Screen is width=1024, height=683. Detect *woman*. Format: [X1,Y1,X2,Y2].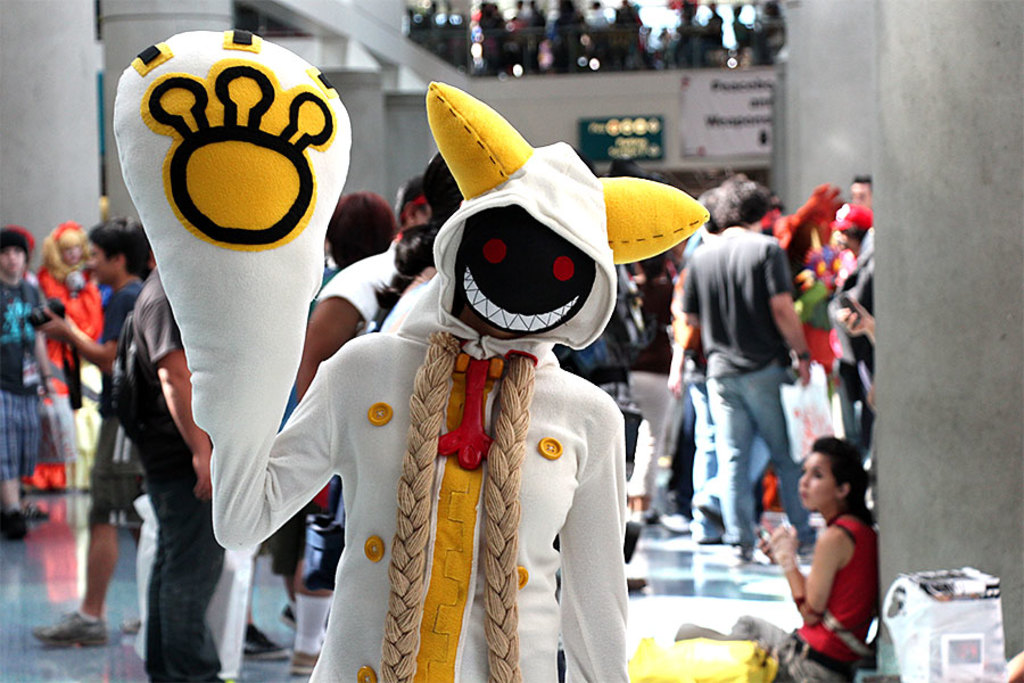
[787,445,906,663].
